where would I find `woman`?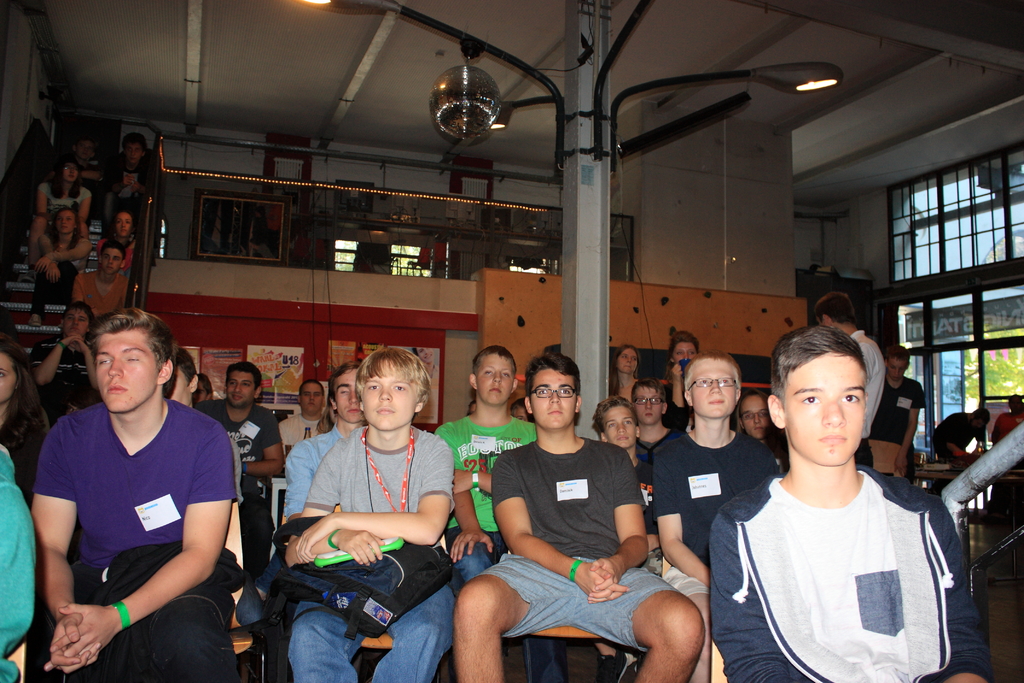
At x1=33, y1=209, x2=94, y2=325.
